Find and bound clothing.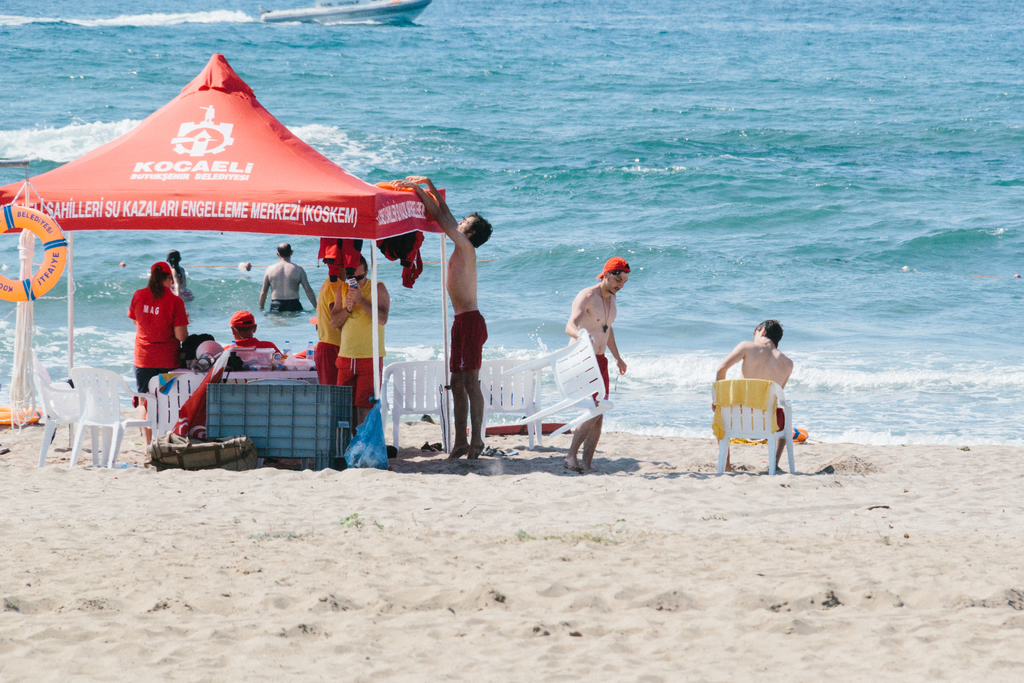
Bound: detection(332, 283, 381, 415).
